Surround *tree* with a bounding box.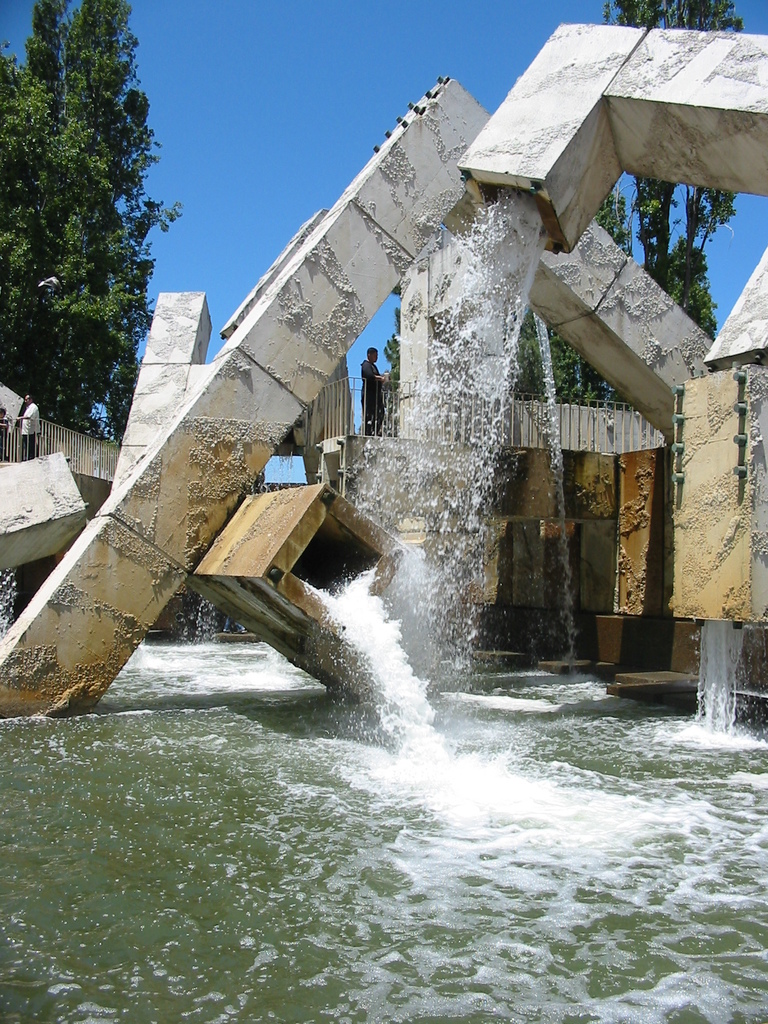
(0,1,188,456).
